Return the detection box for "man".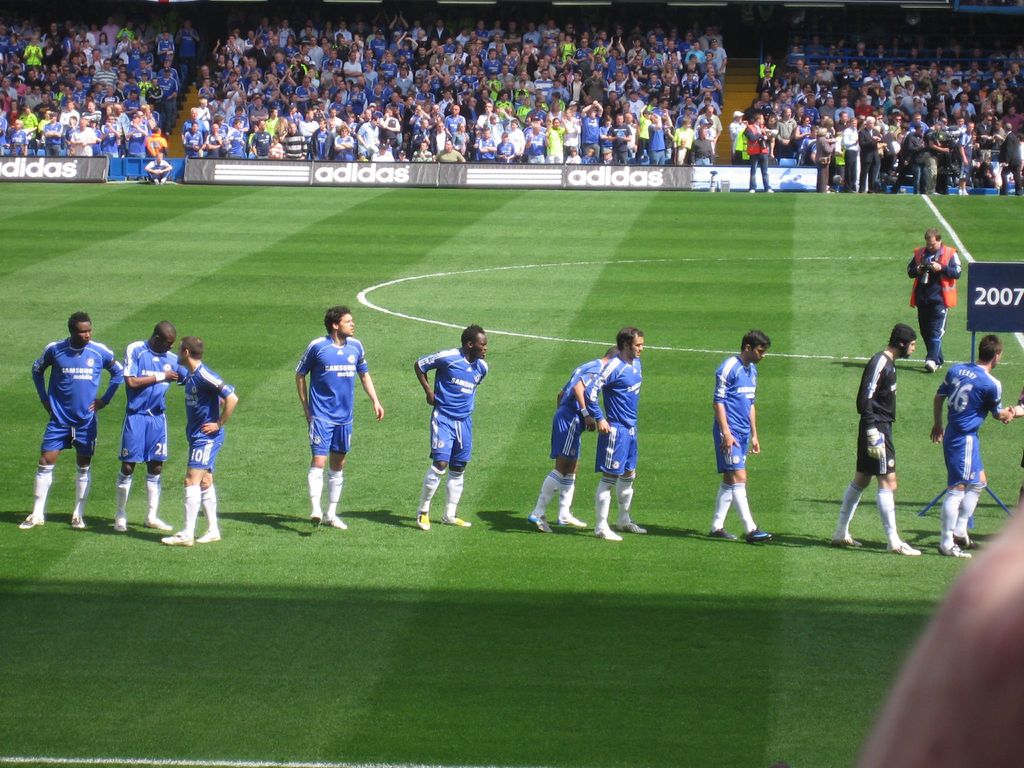
115 317 195 538.
